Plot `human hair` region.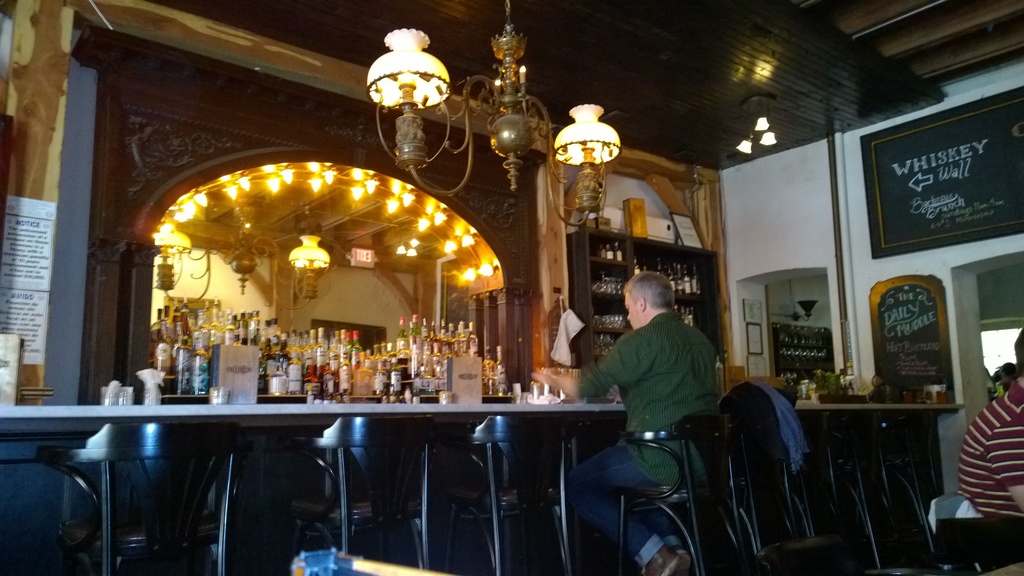
Plotted at [1013, 326, 1023, 381].
